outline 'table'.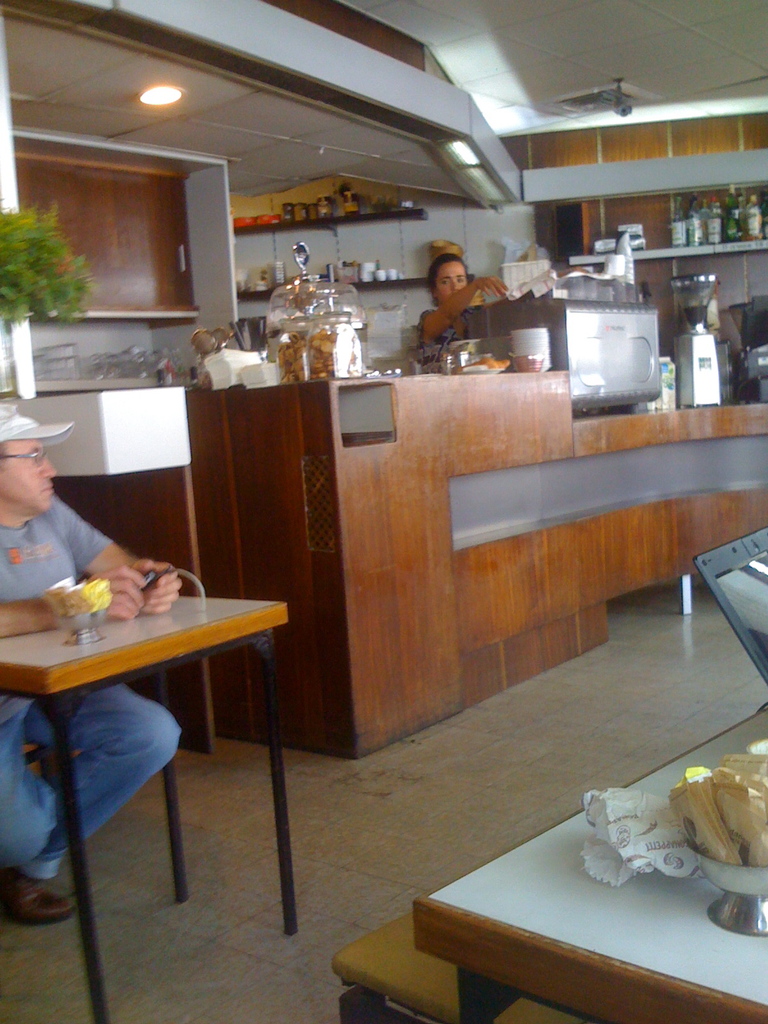
Outline: crop(332, 909, 561, 1023).
